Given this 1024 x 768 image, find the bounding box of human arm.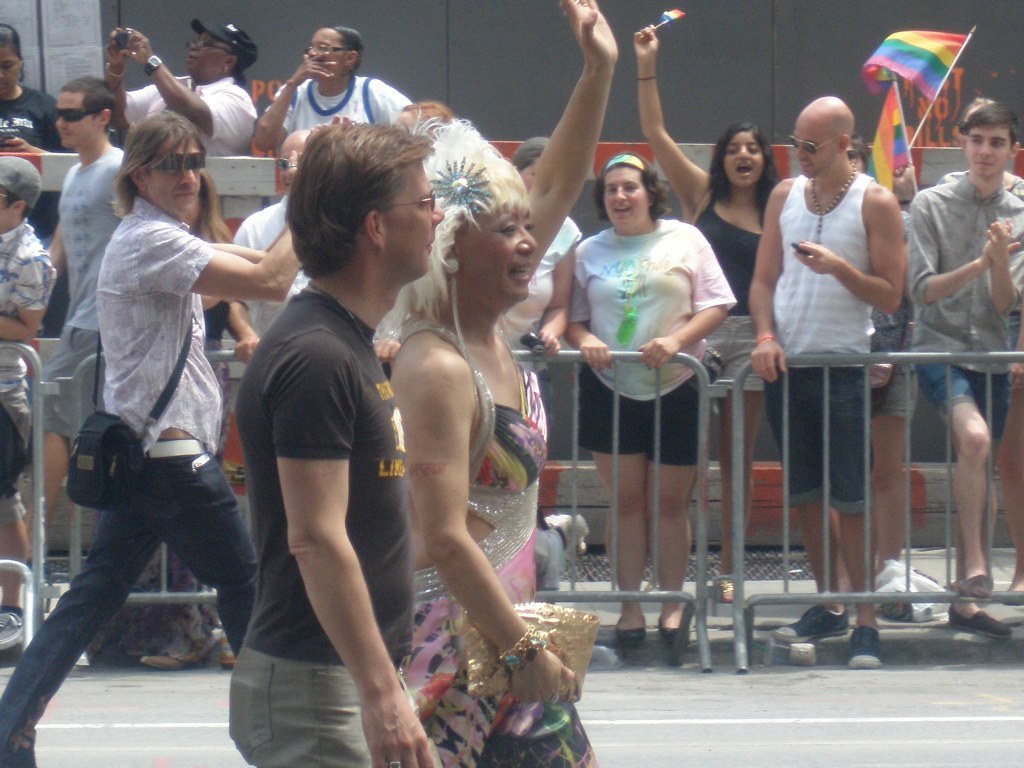
pyautogui.locateOnScreen(0, 93, 74, 152).
